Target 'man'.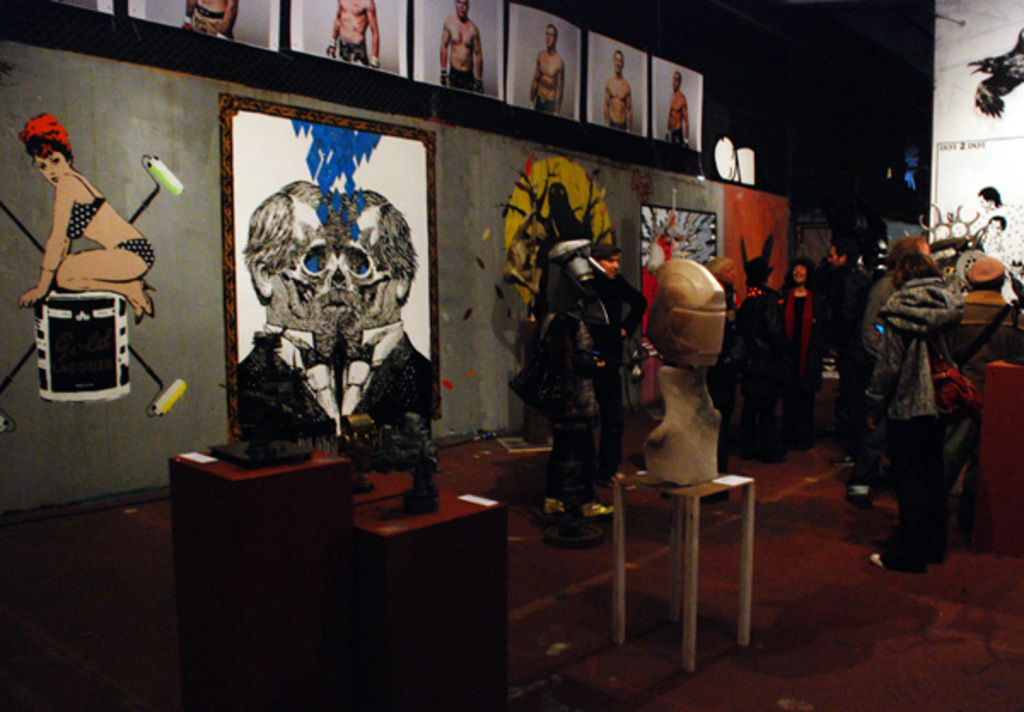
Target region: x1=579, y1=241, x2=649, y2=493.
